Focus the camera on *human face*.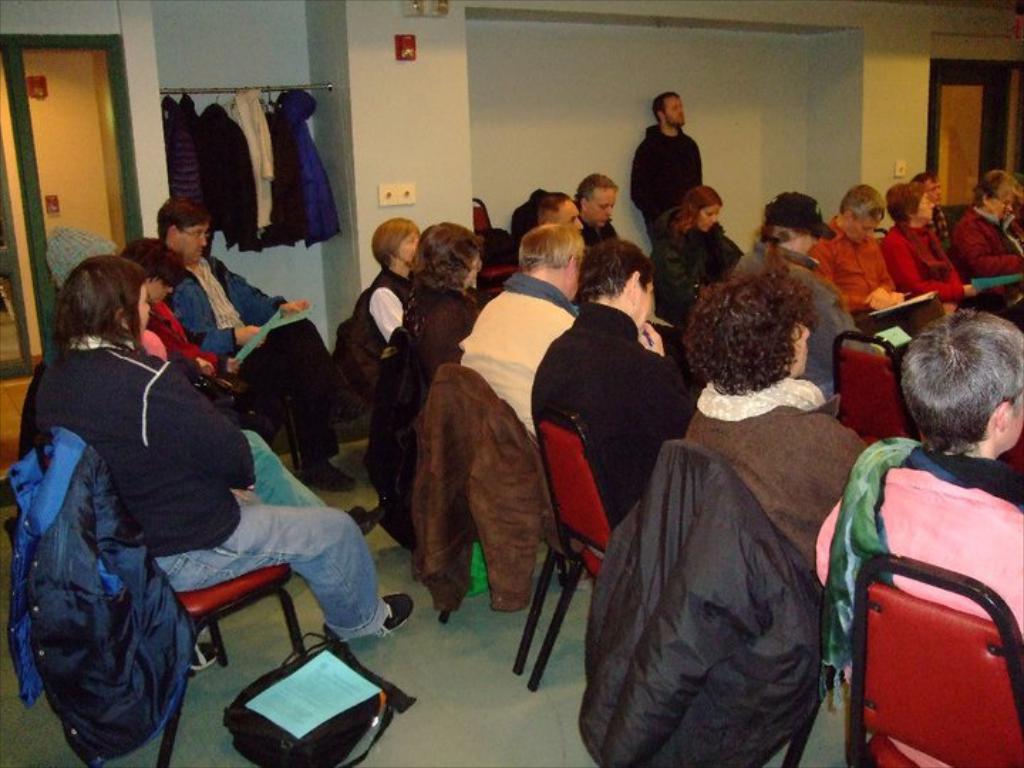
Focus region: l=589, t=185, r=617, b=225.
